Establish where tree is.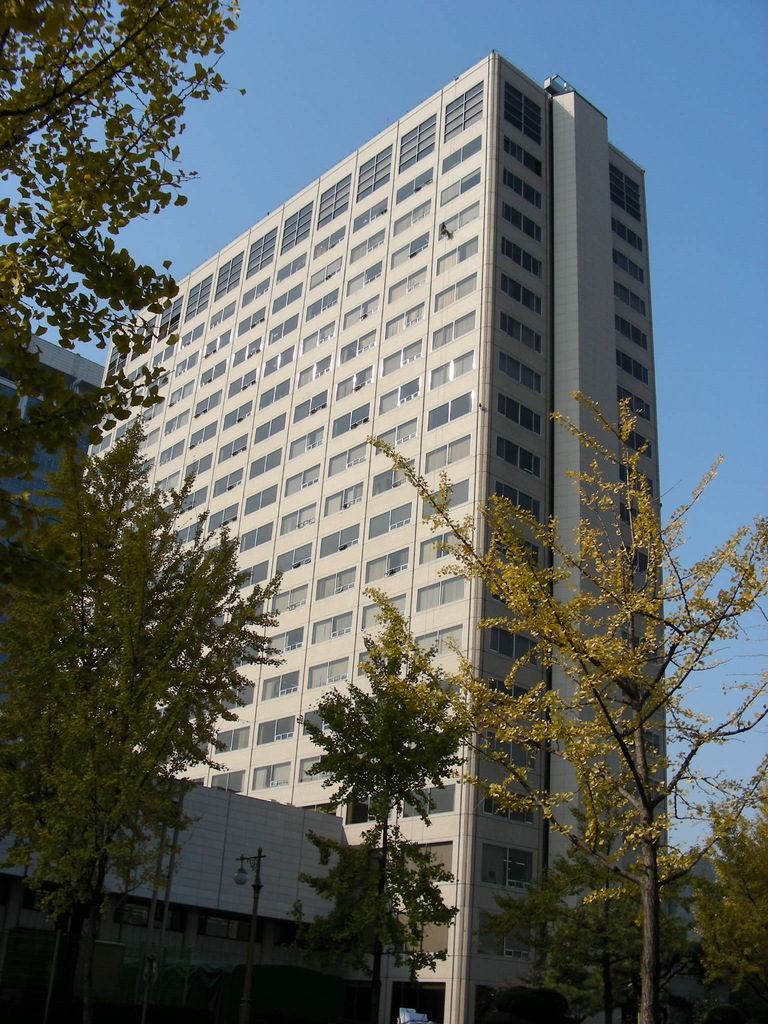
Established at bbox=[479, 803, 701, 1023].
